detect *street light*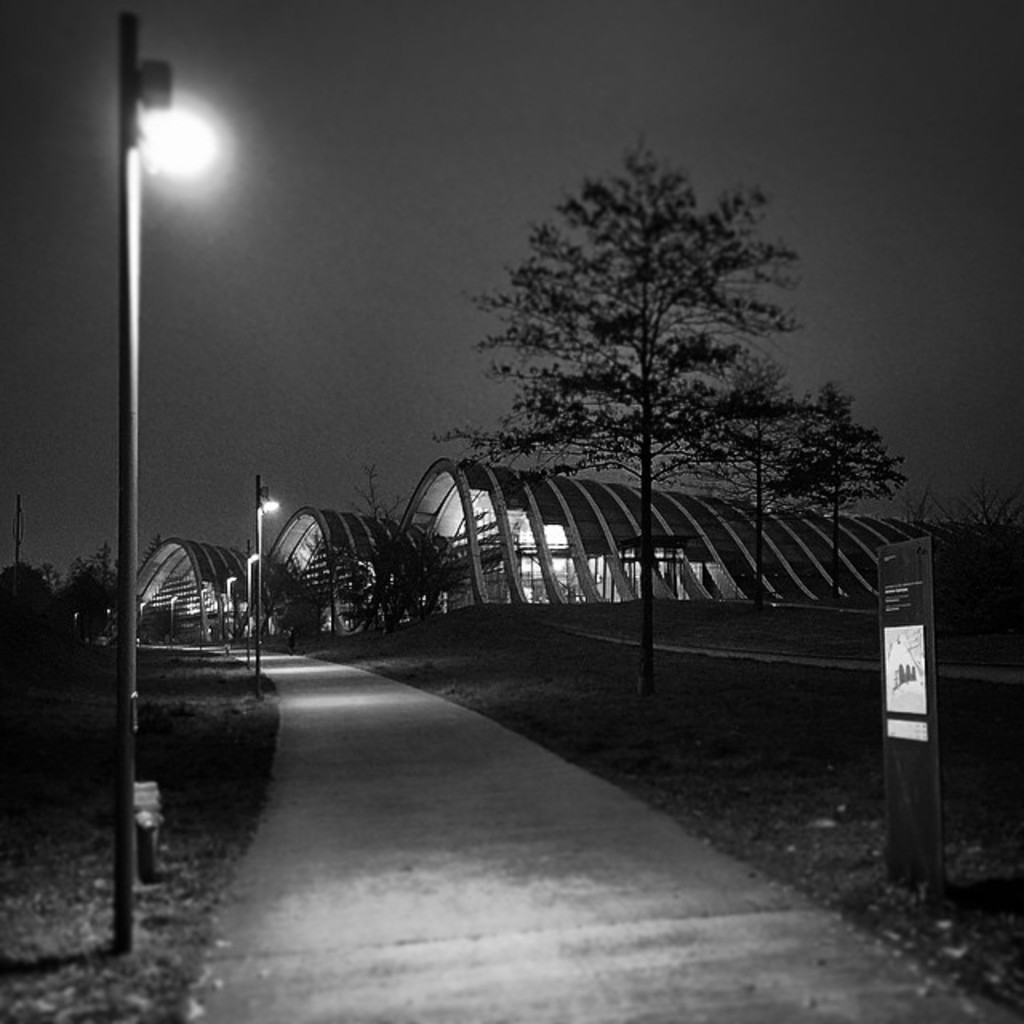
box=[245, 542, 262, 670]
